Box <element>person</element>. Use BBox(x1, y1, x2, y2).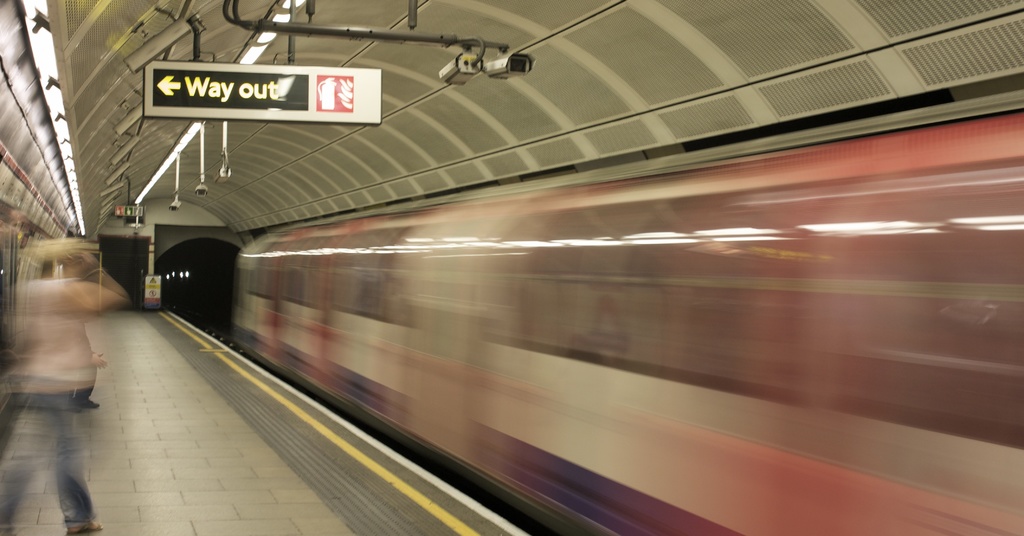
BBox(74, 341, 111, 420).
